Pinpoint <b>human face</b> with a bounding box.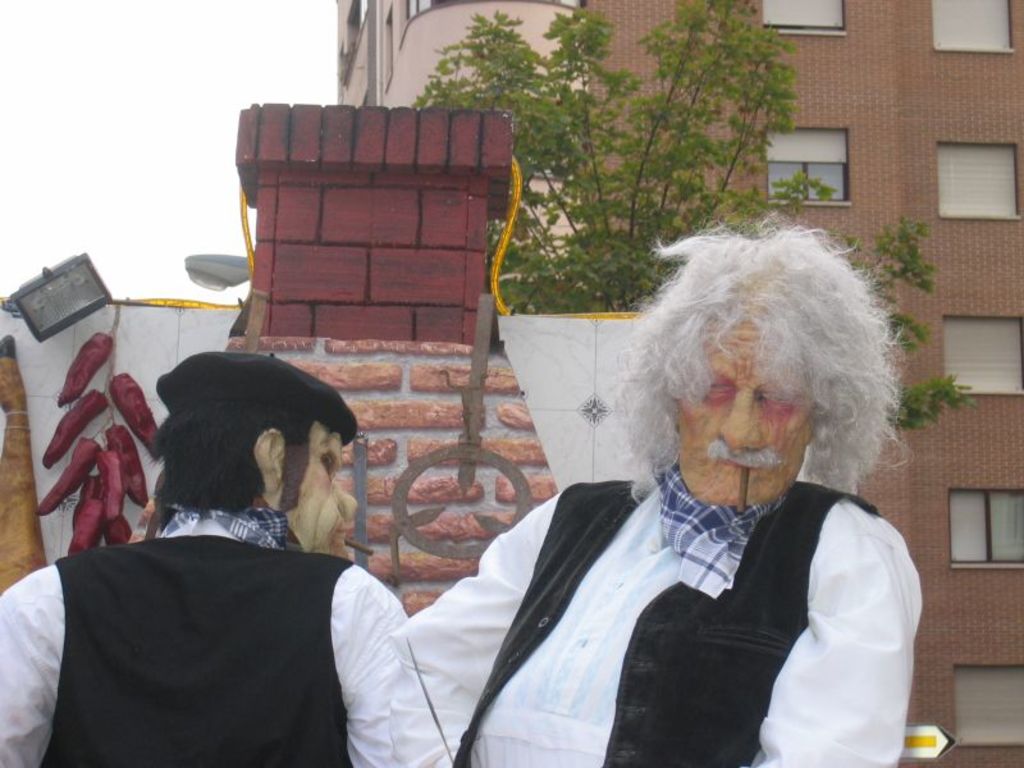
<region>268, 424, 358, 562</region>.
